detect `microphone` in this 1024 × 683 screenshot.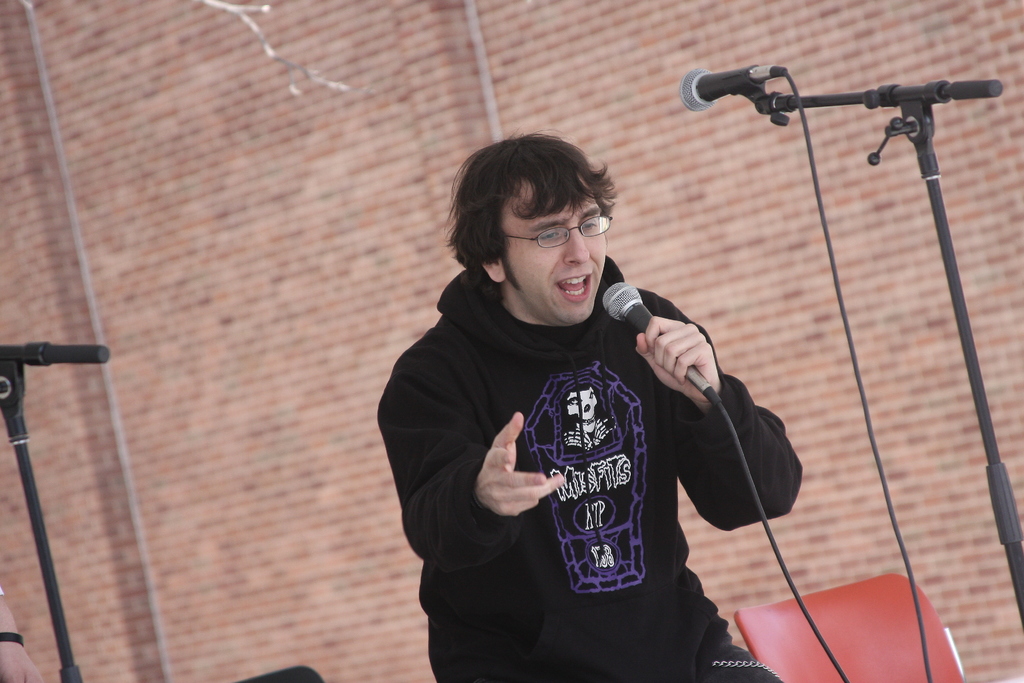
Detection: x1=694 y1=51 x2=813 y2=124.
